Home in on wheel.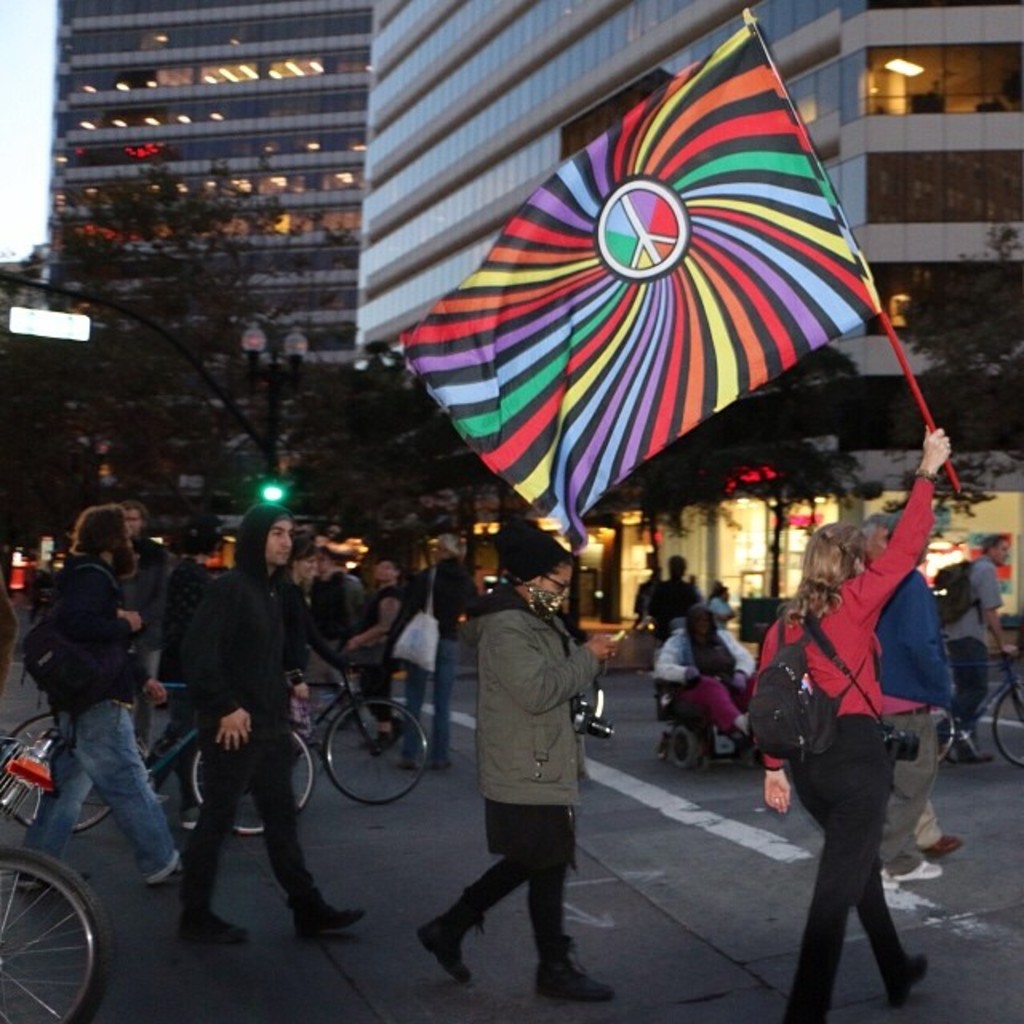
Homed in at x1=187, y1=725, x2=315, y2=834.
